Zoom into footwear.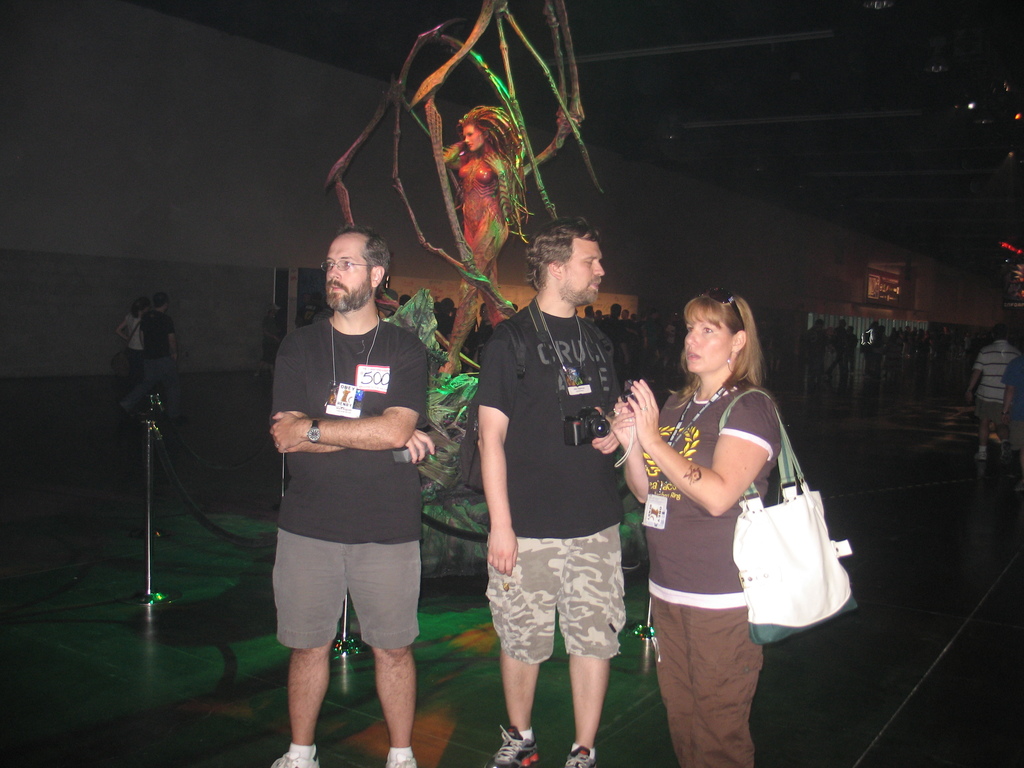
Zoom target: 566:744:598:767.
